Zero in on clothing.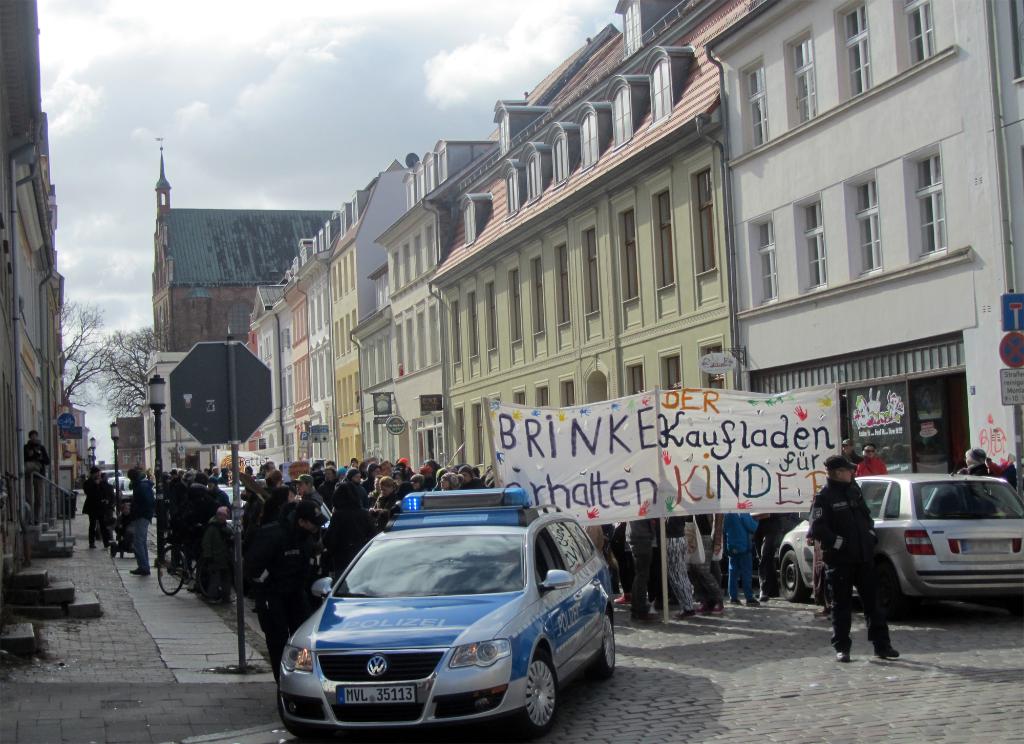
Zeroed in: box(962, 465, 998, 518).
